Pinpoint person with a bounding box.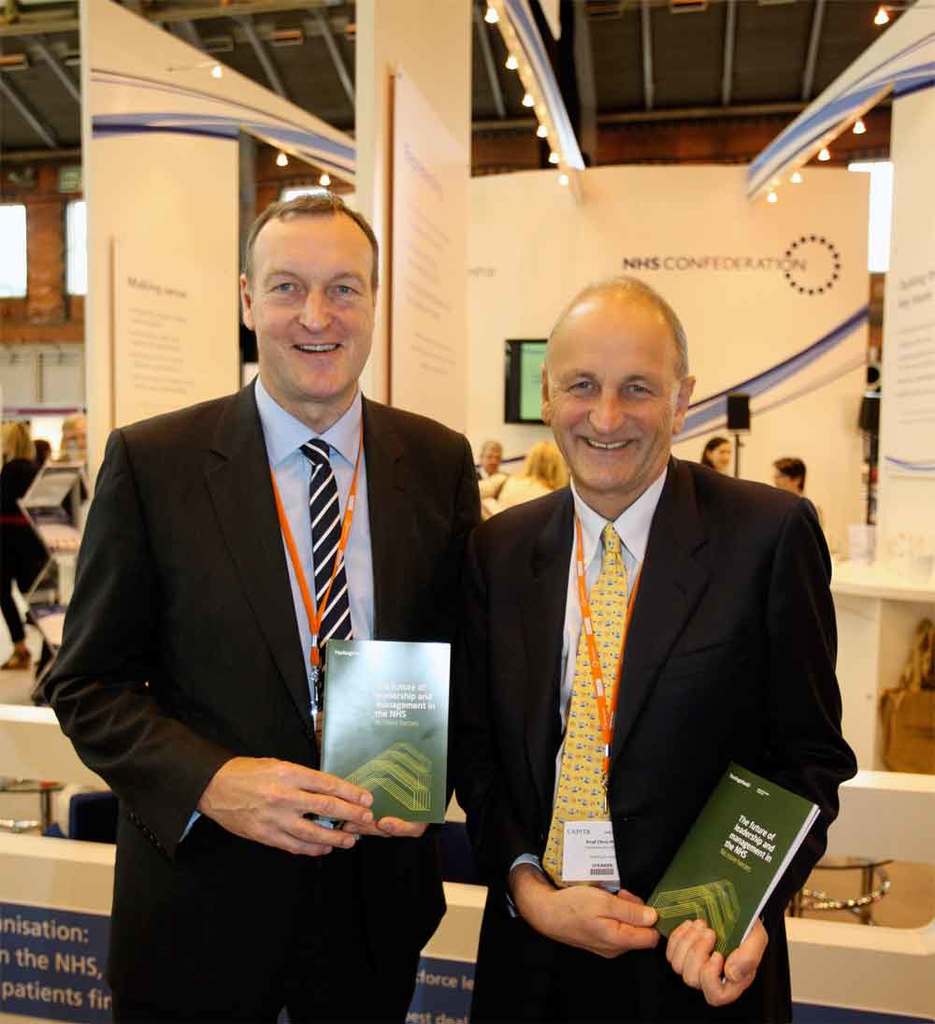
702/438/733/473.
